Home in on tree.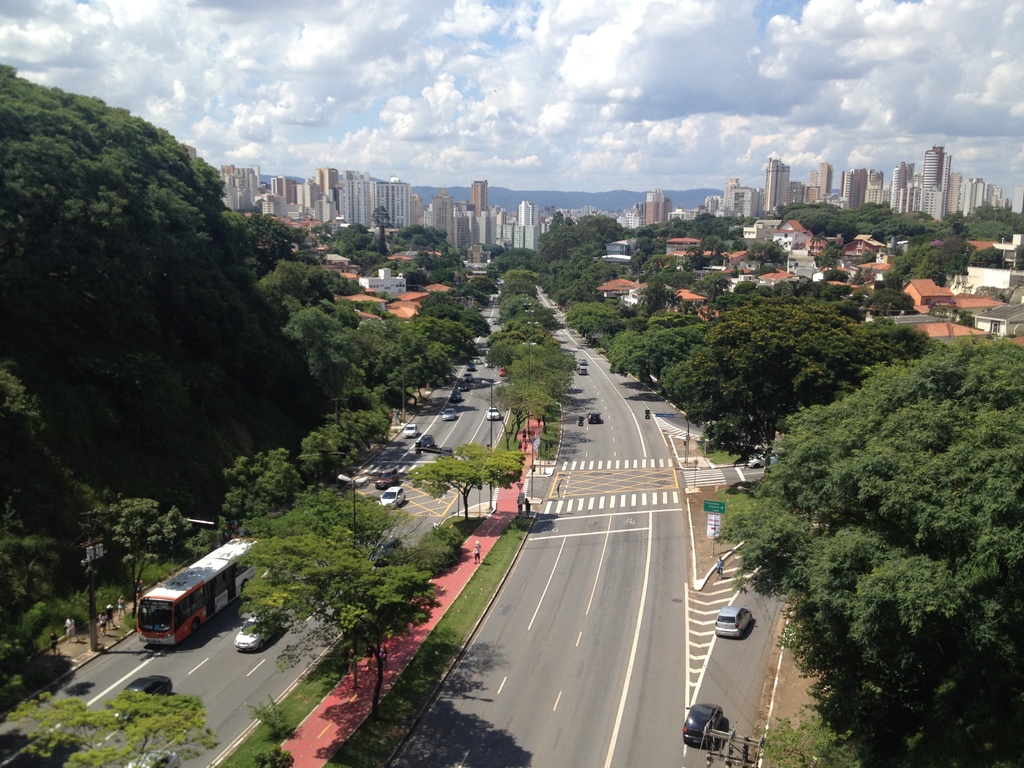
Homed in at locate(477, 377, 556, 456).
